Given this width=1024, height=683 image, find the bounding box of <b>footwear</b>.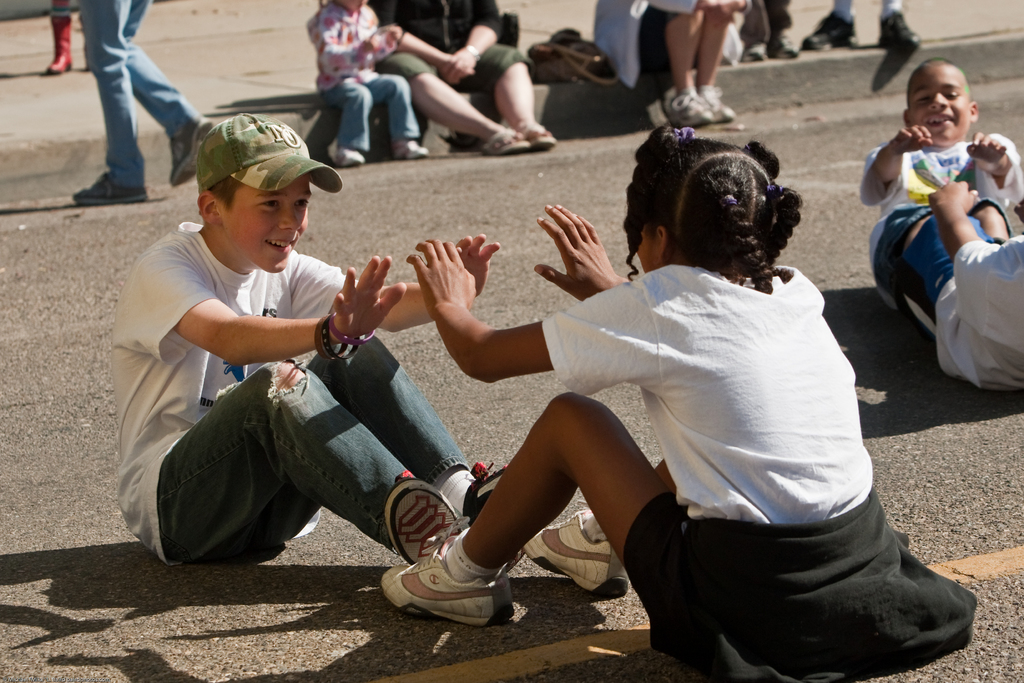
pyautogui.locateOnScreen(539, 504, 610, 592).
